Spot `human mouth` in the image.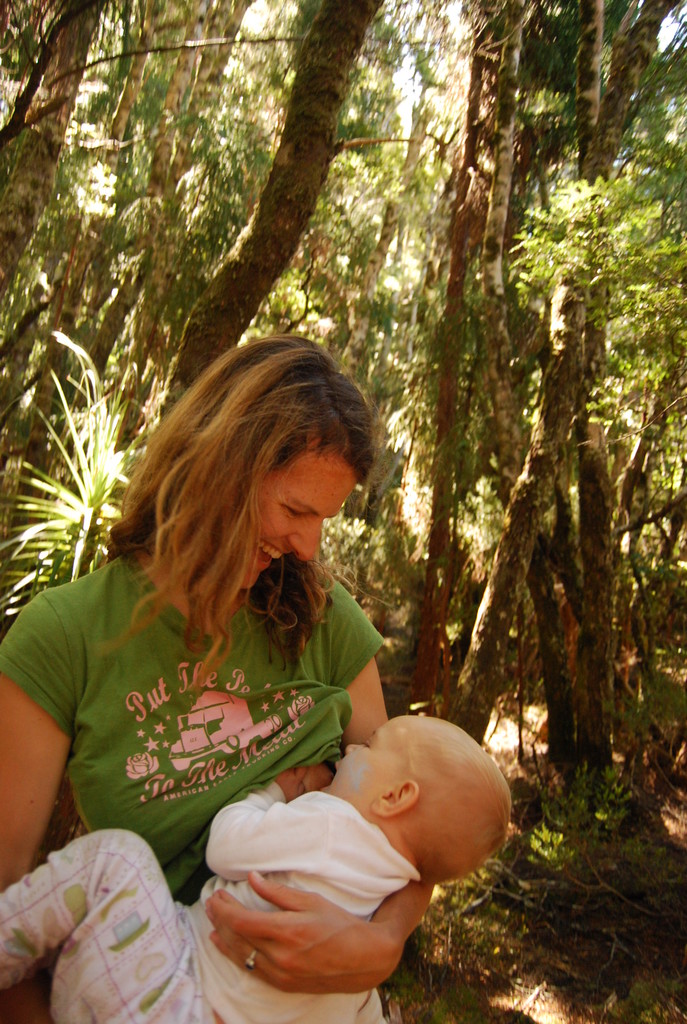
`human mouth` found at rect(250, 547, 292, 573).
